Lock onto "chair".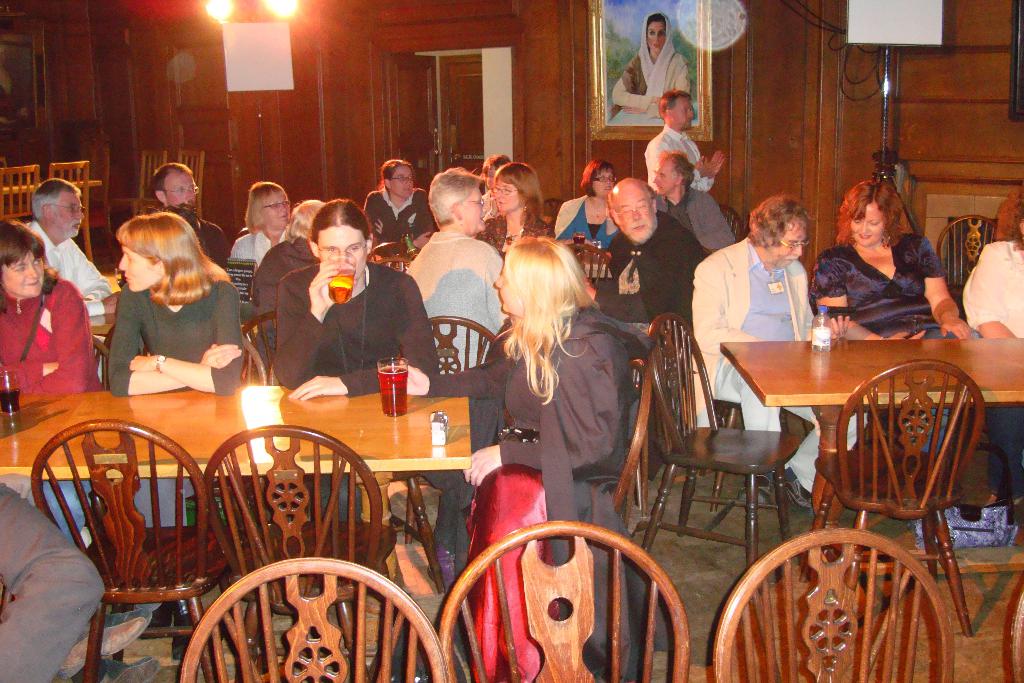
Locked: [left=181, top=558, right=451, bottom=682].
